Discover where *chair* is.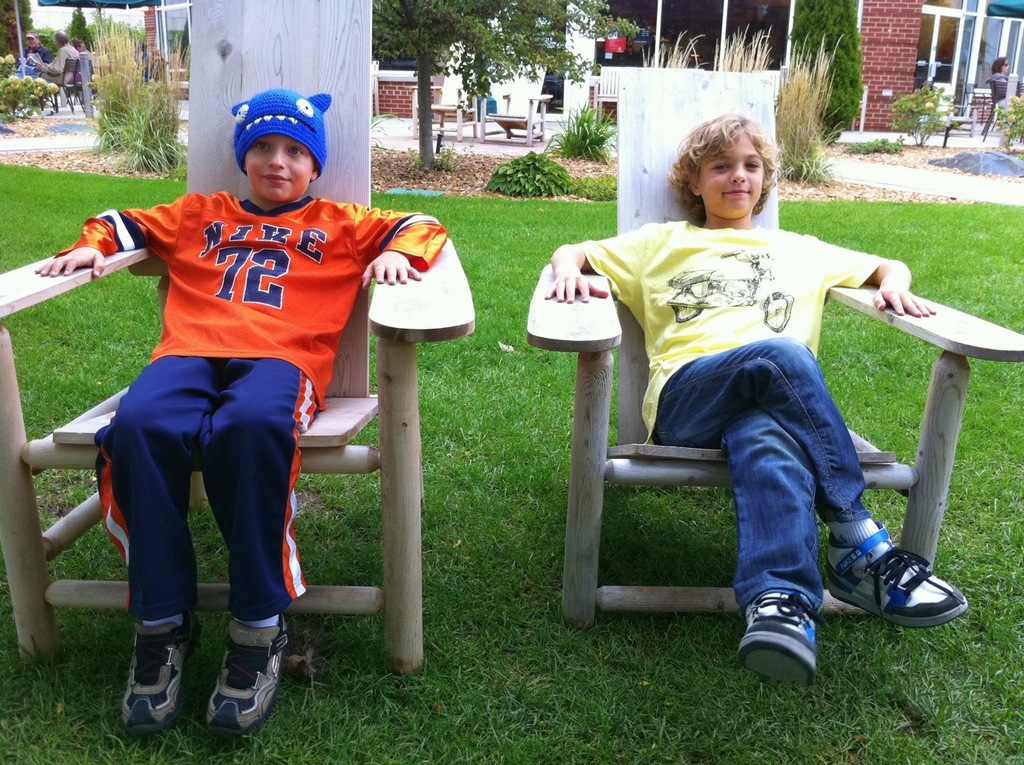
Discovered at <box>481,61,552,149</box>.
